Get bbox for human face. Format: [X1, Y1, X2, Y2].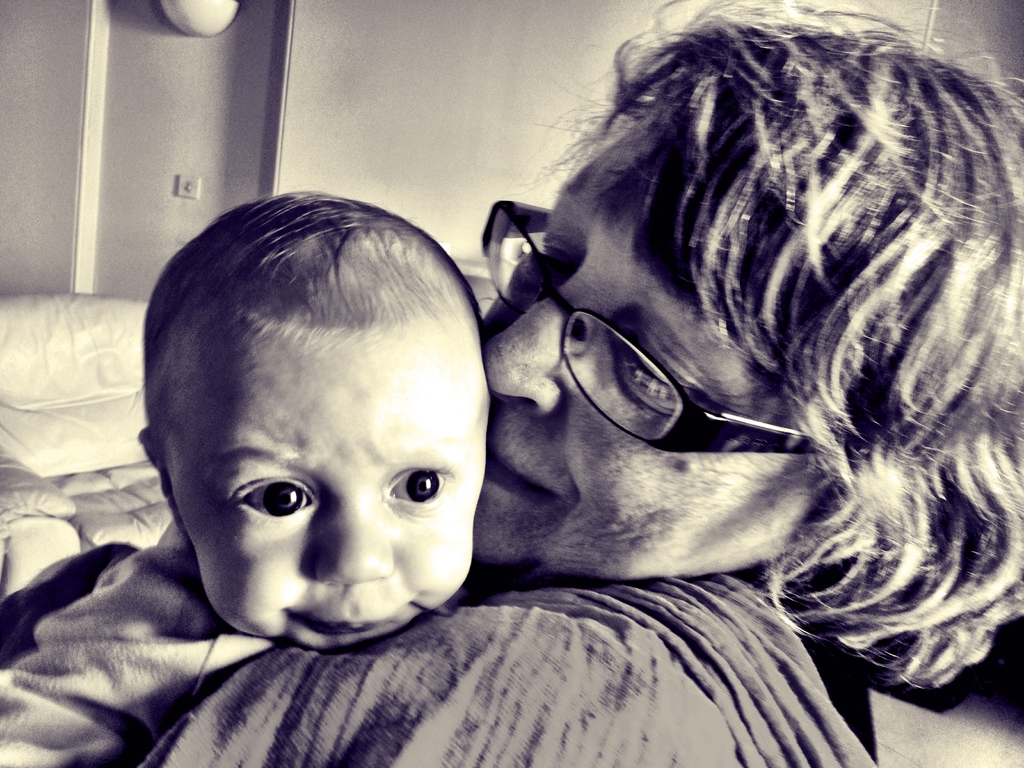
[159, 303, 499, 656].
